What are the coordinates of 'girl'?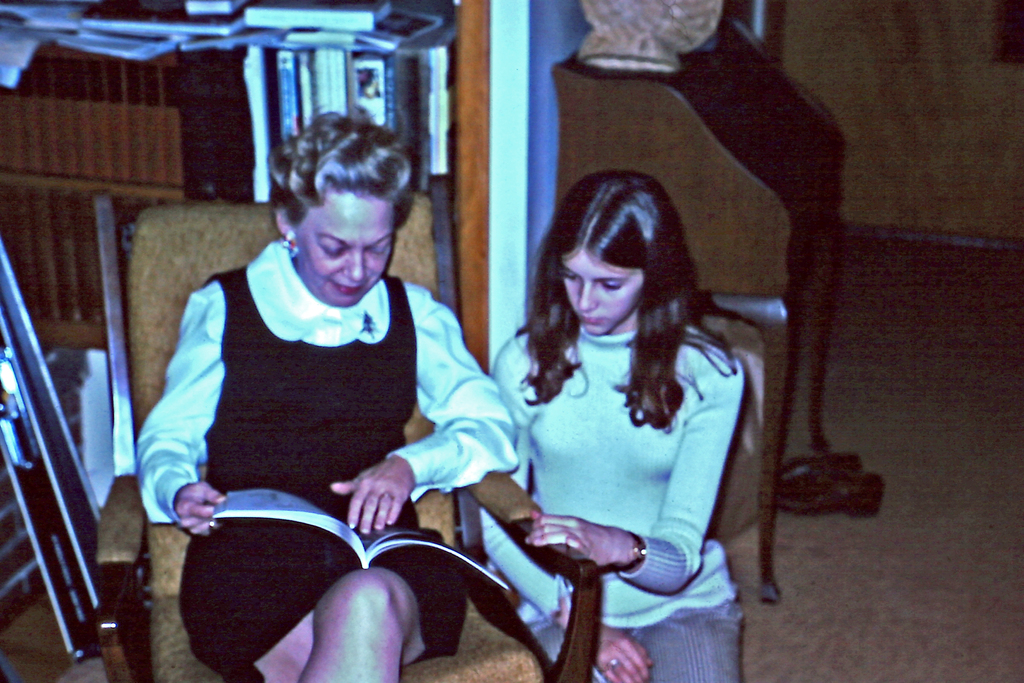
{"x1": 481, "y1": 169, "x2": 743, "y2": 682}.
